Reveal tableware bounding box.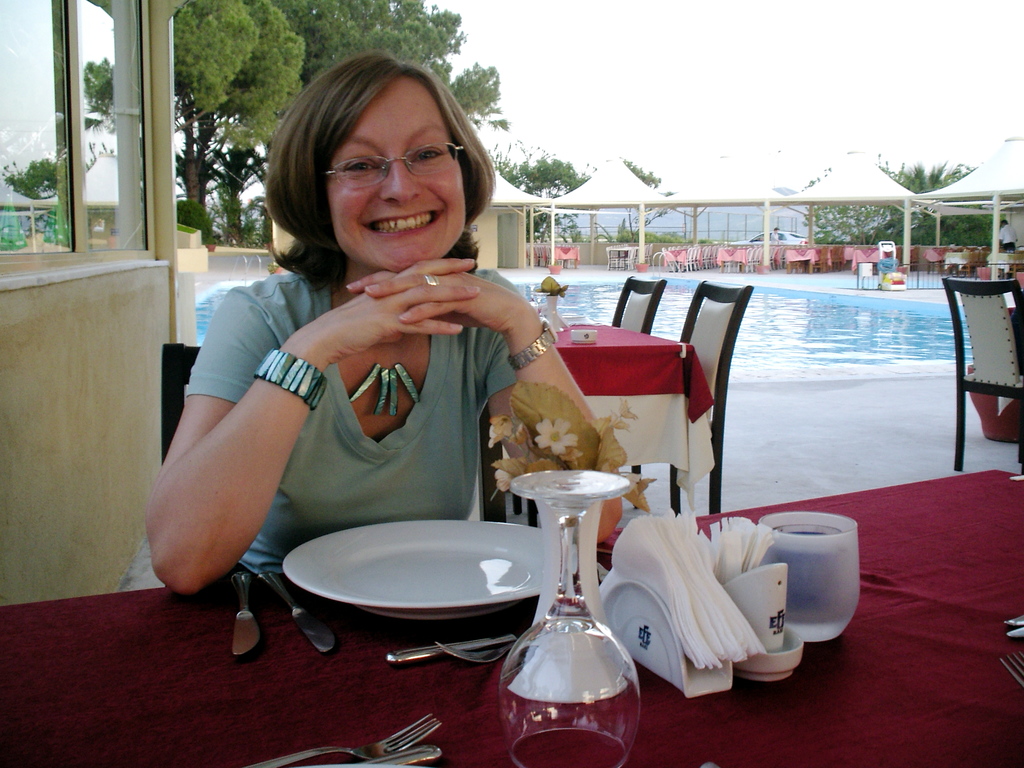
Revealed: bbox(599, 579, 737, 709).
